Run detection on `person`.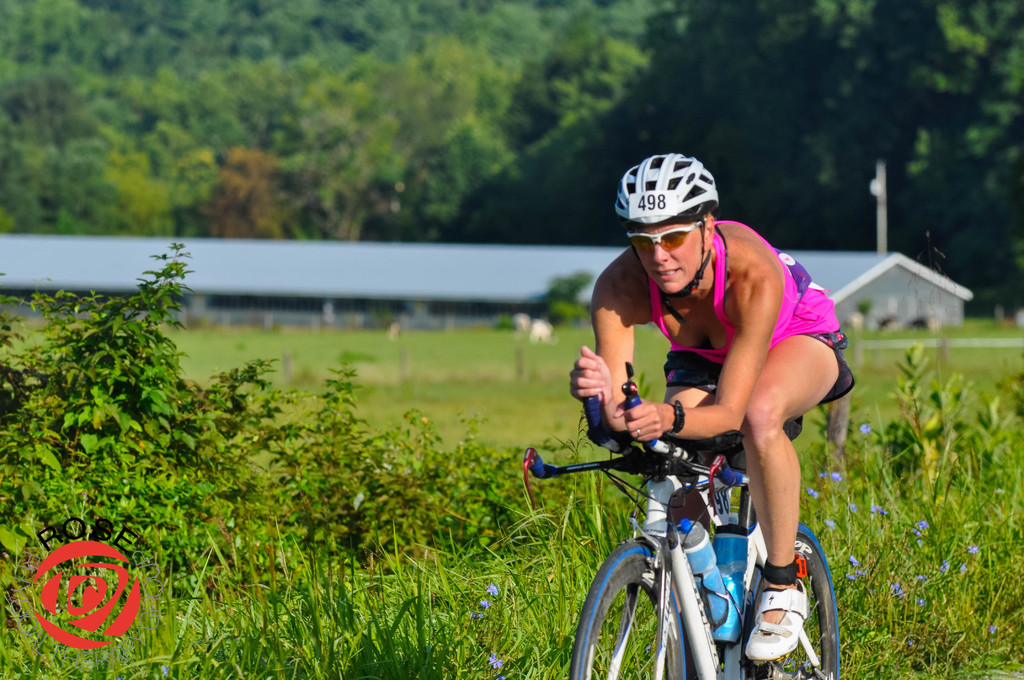
Result: (550, 225, 839, 663).
